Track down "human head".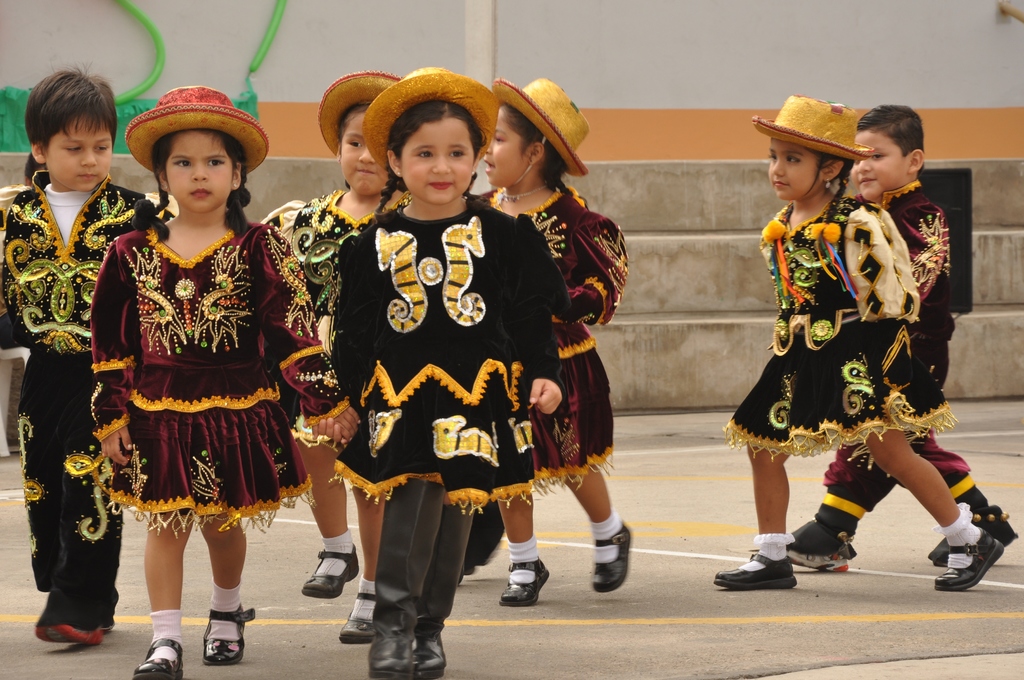
Tracked to 317/72/403/195.
